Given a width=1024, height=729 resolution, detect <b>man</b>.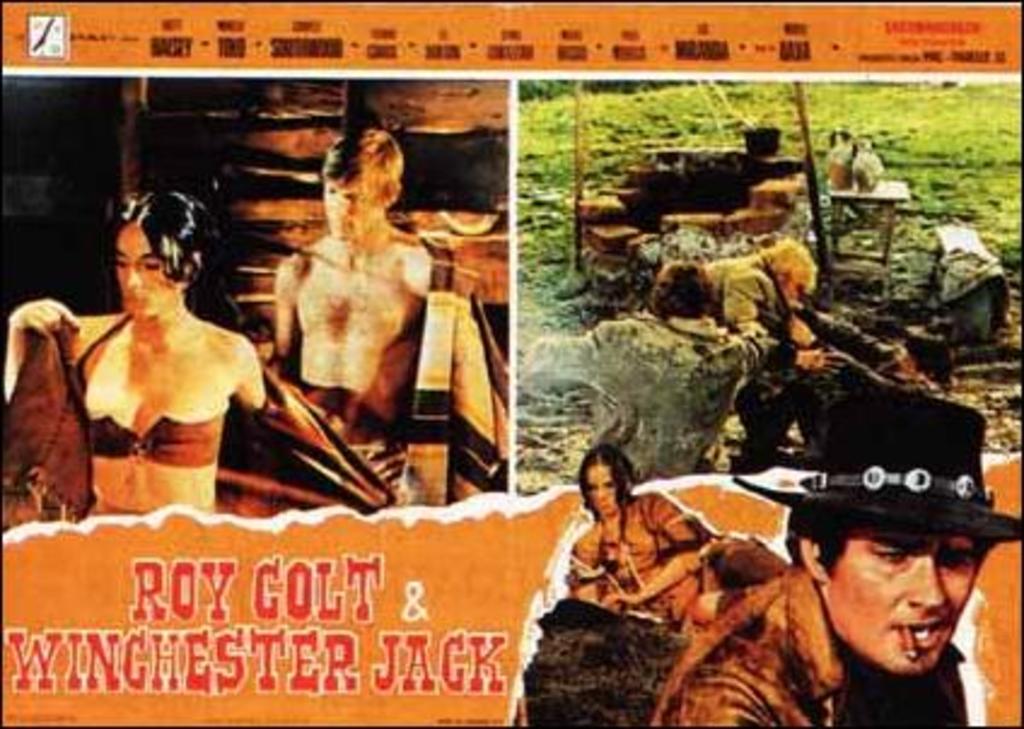
region(270, 130, 444, 512).
